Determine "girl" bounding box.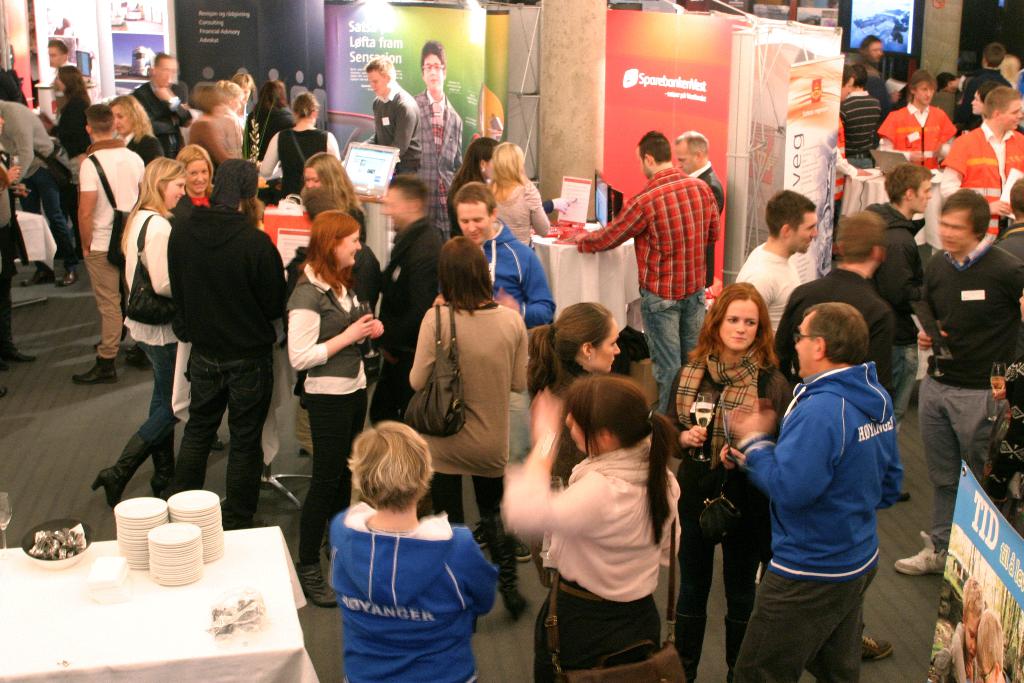
Determined: region(499, 377, 682, 682).
